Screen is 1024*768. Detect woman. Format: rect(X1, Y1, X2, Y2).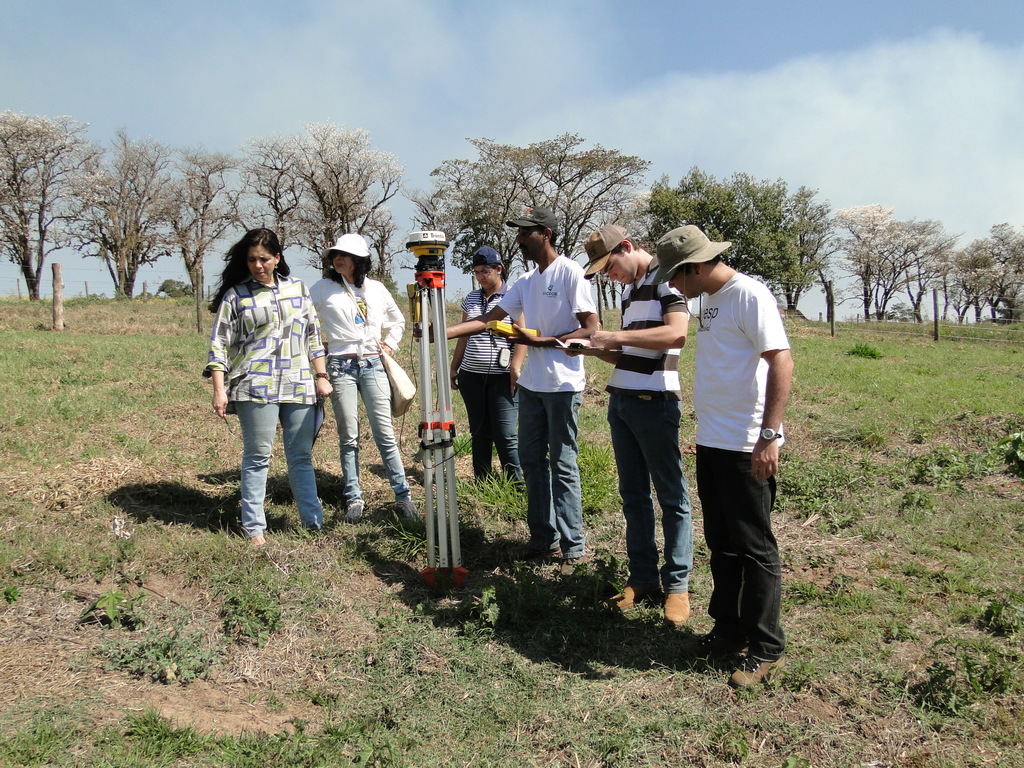
rect(201, 225, 321, 545).
